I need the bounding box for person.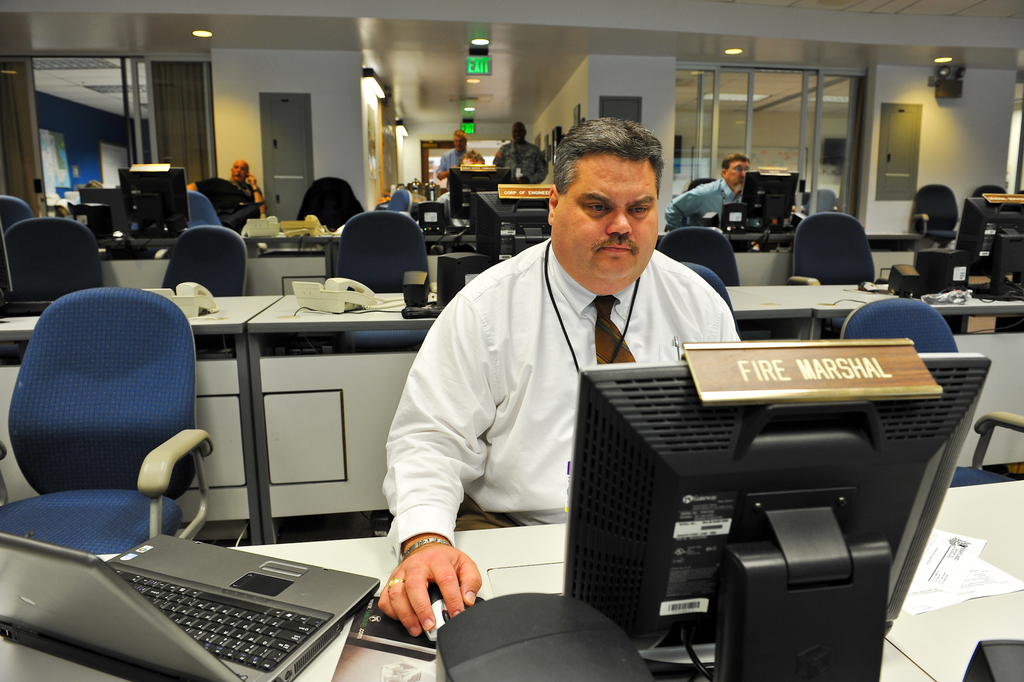
Here it is: <region>188, 158, 268, 232</region>.
